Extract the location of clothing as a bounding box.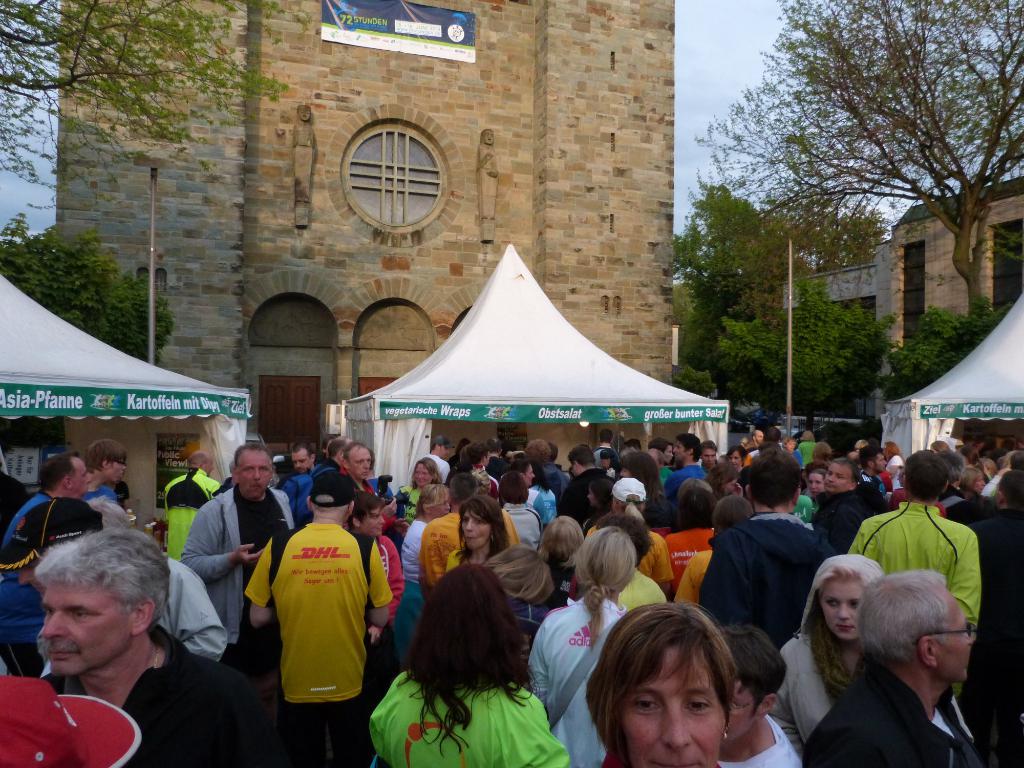
x1=245, y1=526, x2=396, y2=762.
